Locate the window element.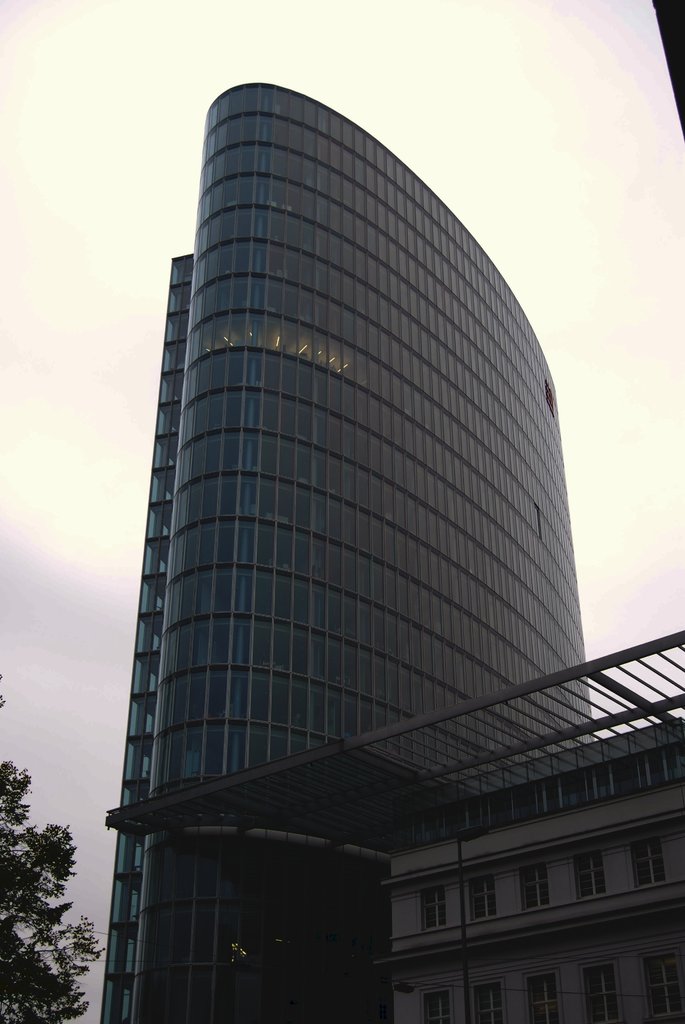
Element bbox: <region>527, 979, 562, 1022</region>.
